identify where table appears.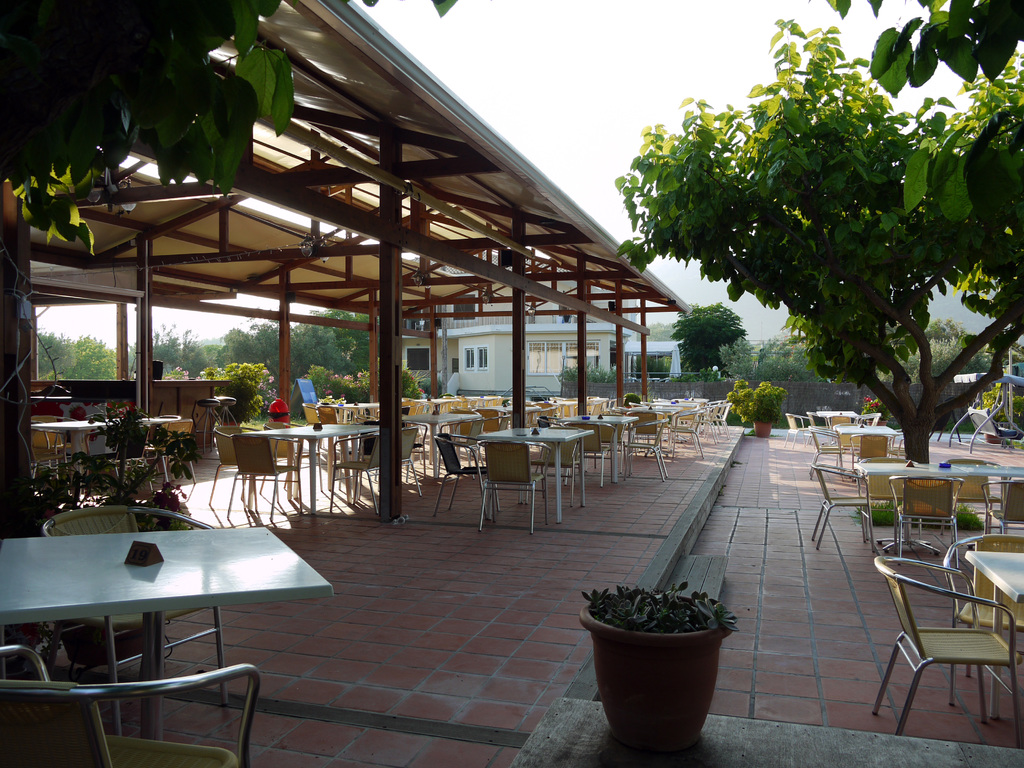
Appears at (left=965, top=557, right=1023, bottom=721).
